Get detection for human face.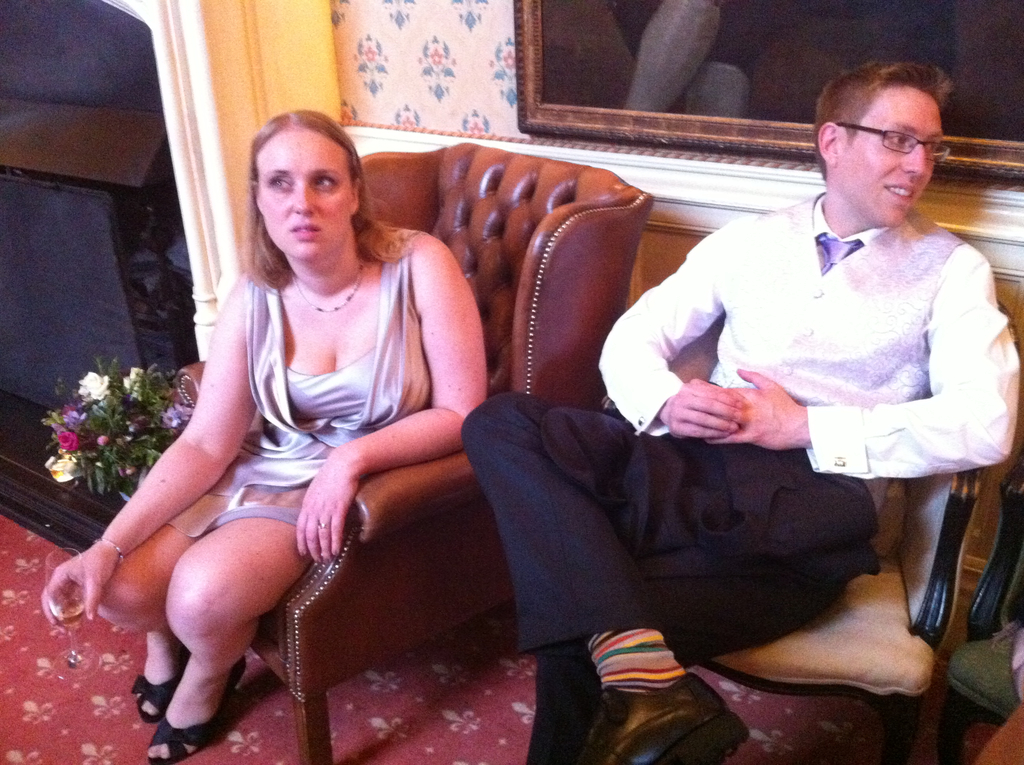
Detection: pyautogui.locateOnScreen(255, 128, 350, 264).
